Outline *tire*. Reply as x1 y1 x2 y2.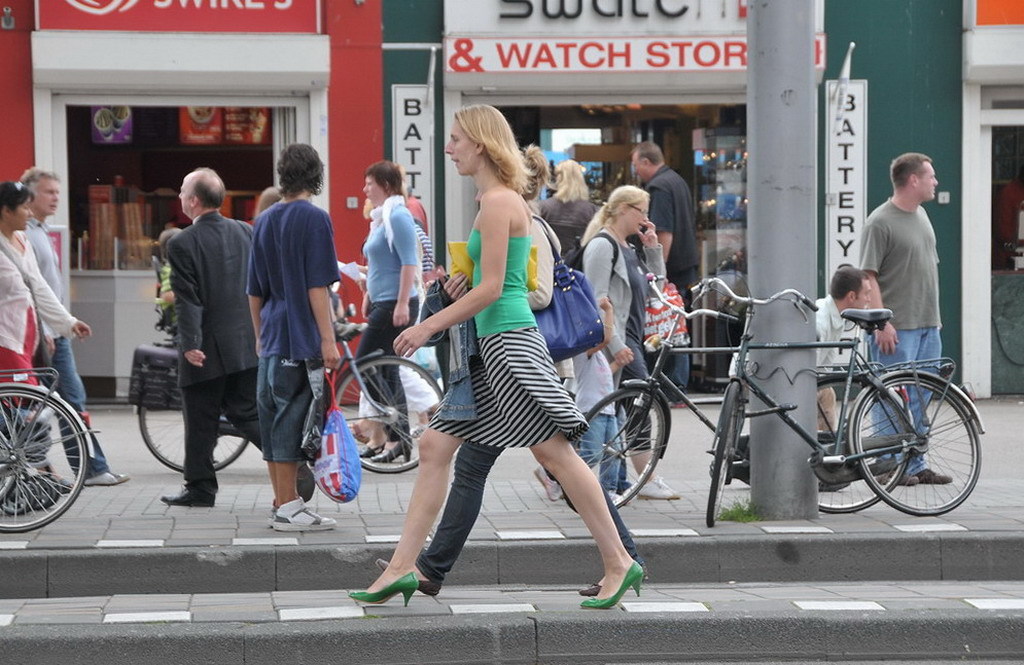
328 355 446 471.
